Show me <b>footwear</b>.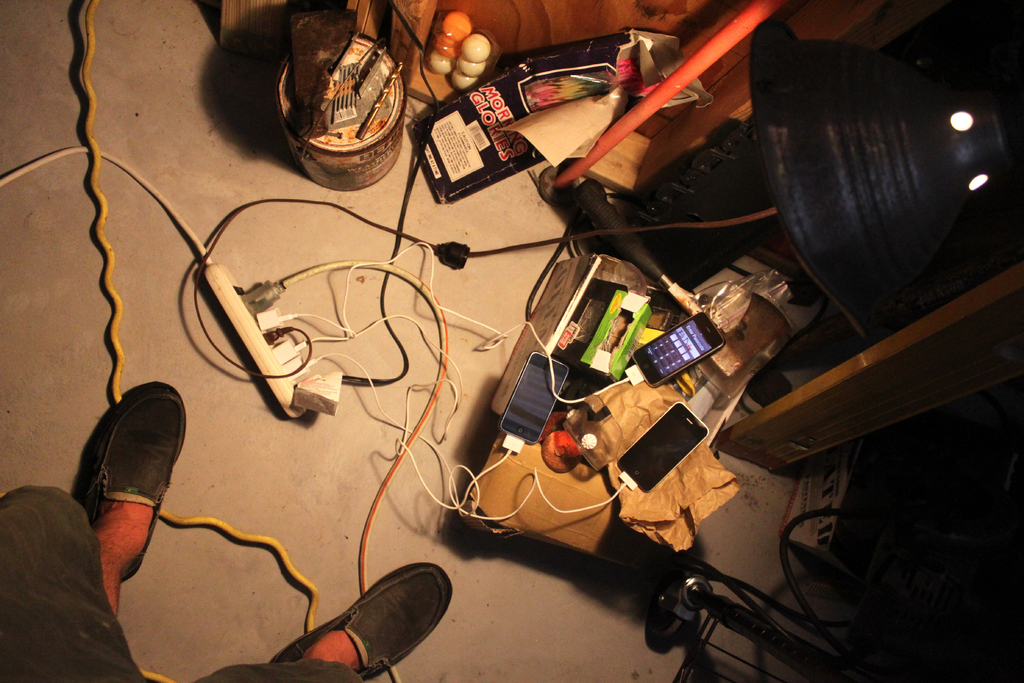
<b>footwear</b> is here: x1=270, y1=561, x2=452, y2=682.
